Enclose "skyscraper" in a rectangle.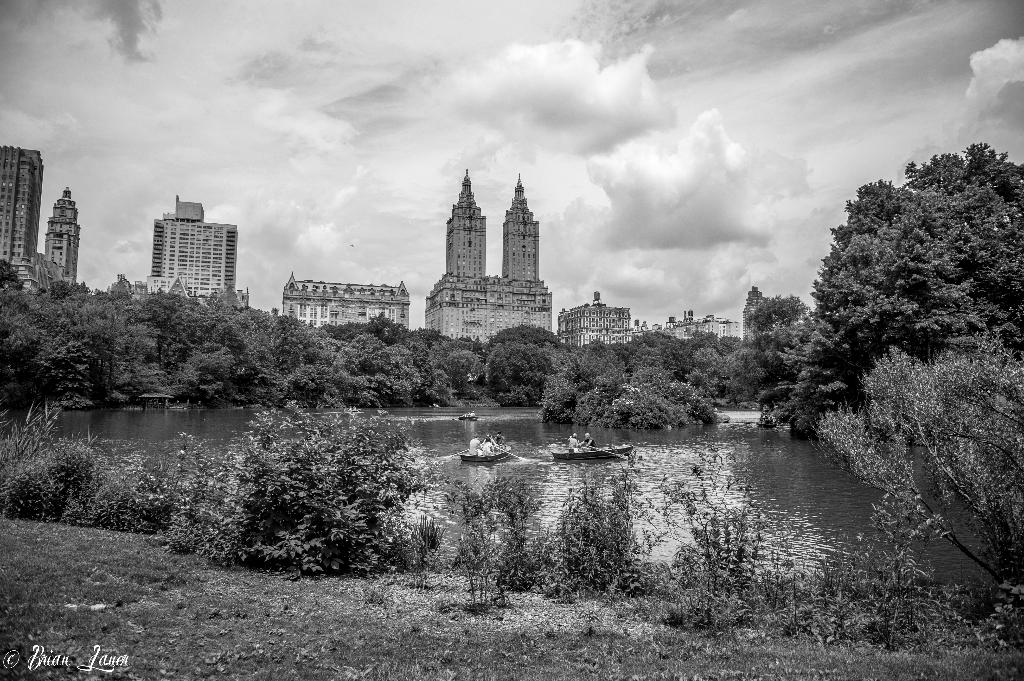
36:182:80:294.
